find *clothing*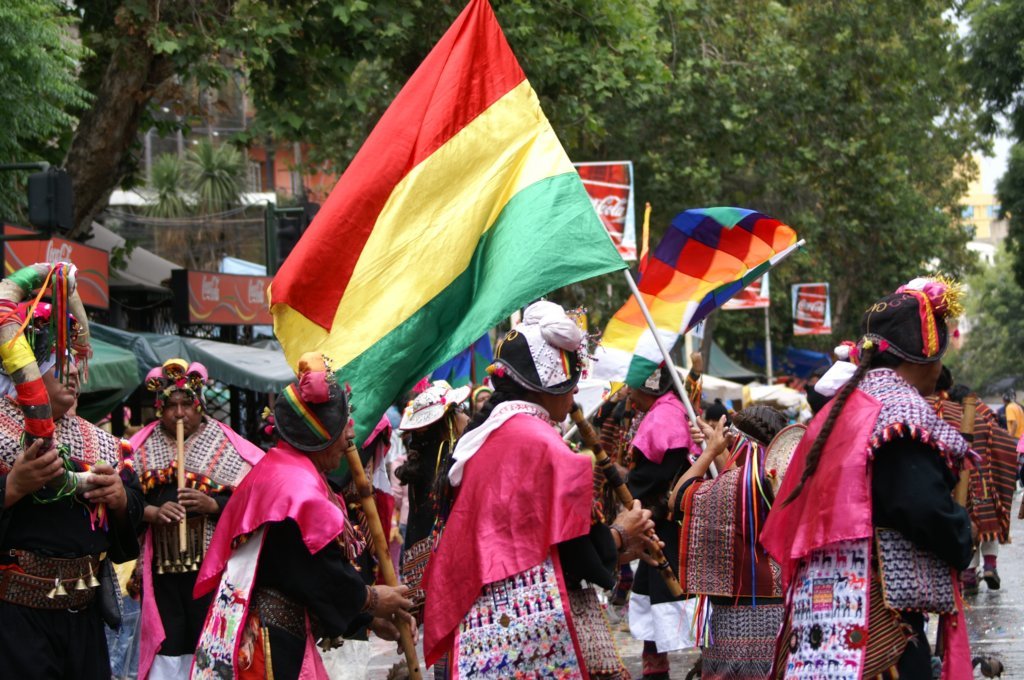
(x1=0, y1=391, x2=123, y2=677)
